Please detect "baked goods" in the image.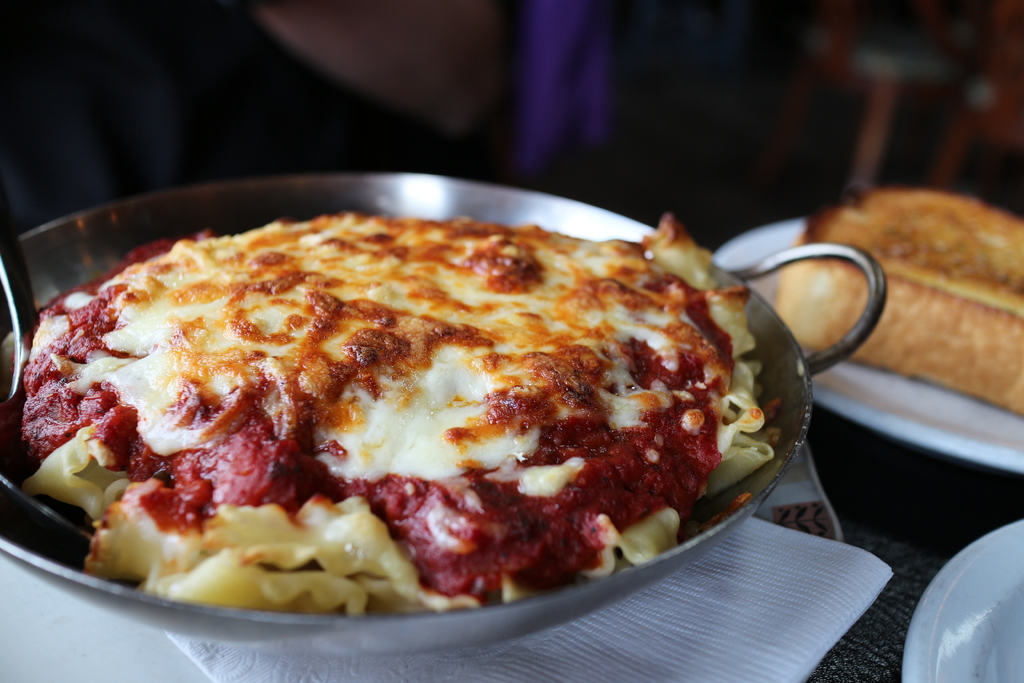
select_region(772, 175, 1023, 419).
